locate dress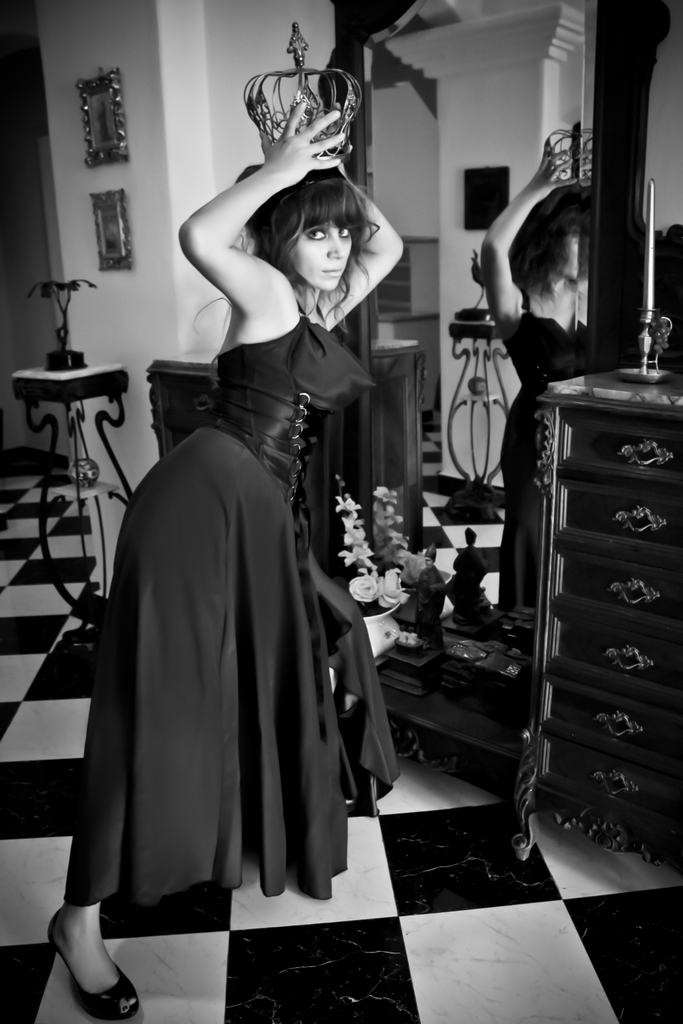
region(59, 275, 406, 915)
